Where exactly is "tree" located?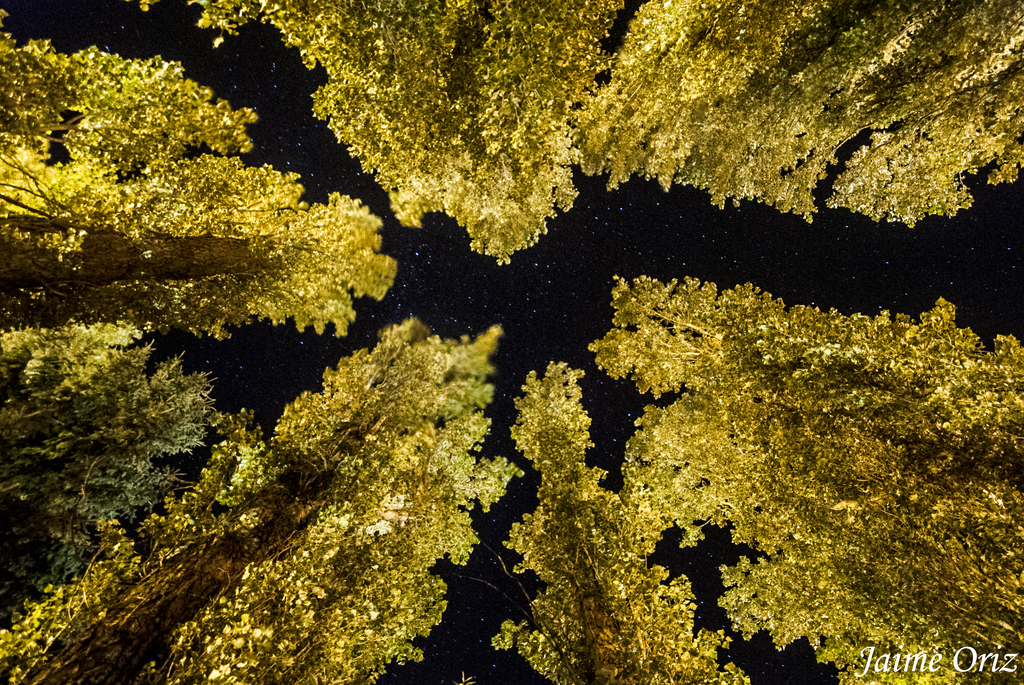
Its bounding box is x1=0, y1=2, x2=403, y2=347.
